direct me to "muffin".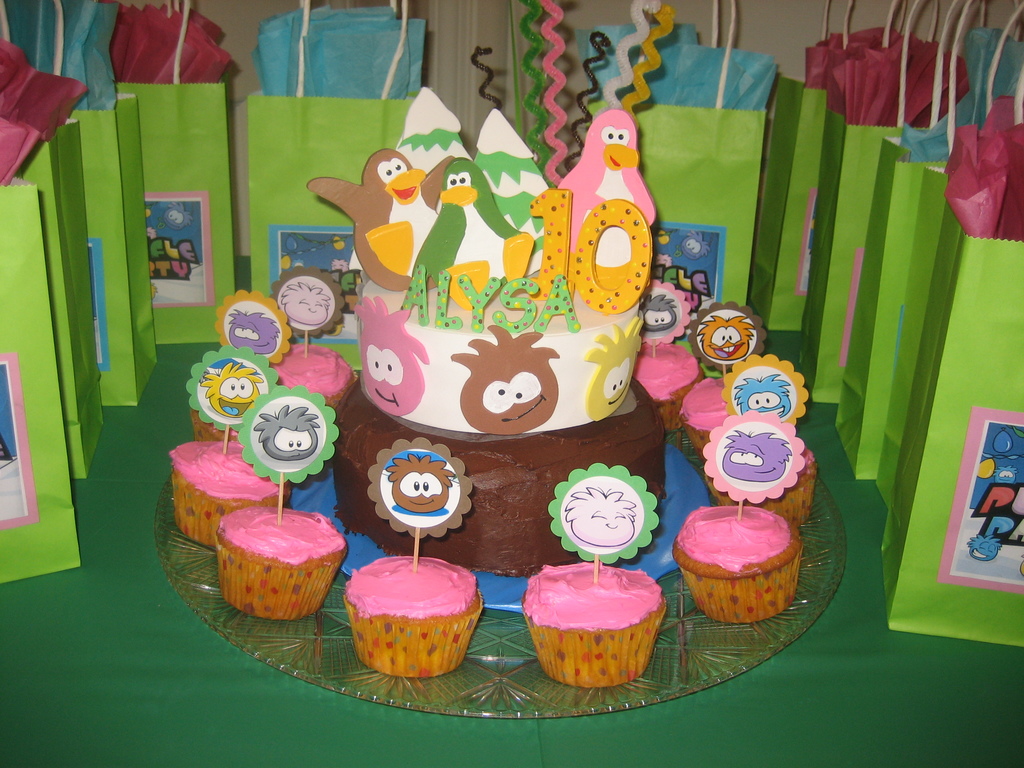
Direction: select_region(166, 436, 291, 547).
